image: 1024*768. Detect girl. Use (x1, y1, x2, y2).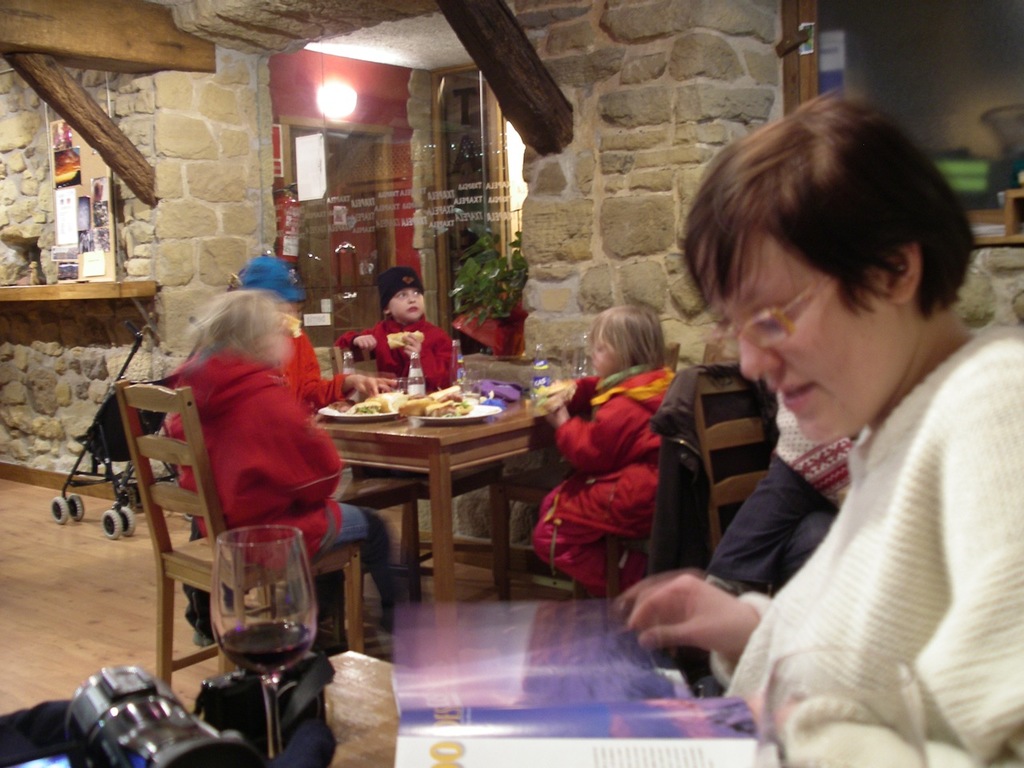
(530, 304, 677, 598).
